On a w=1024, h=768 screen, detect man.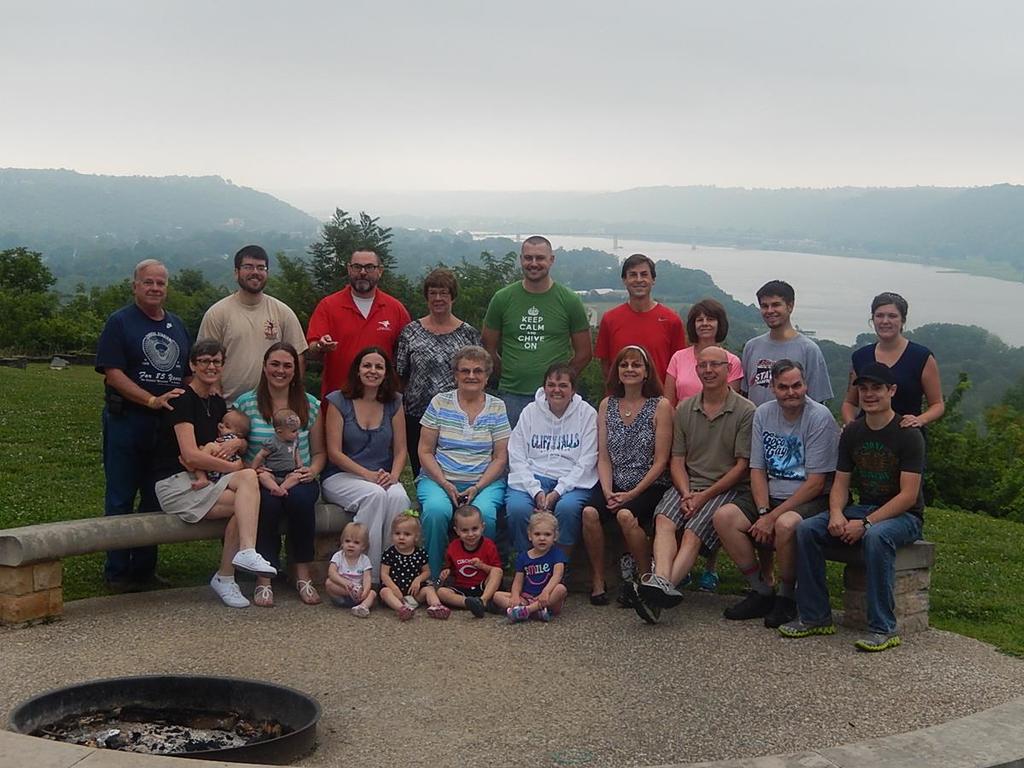
Rect(767, 359, 926, 658).
